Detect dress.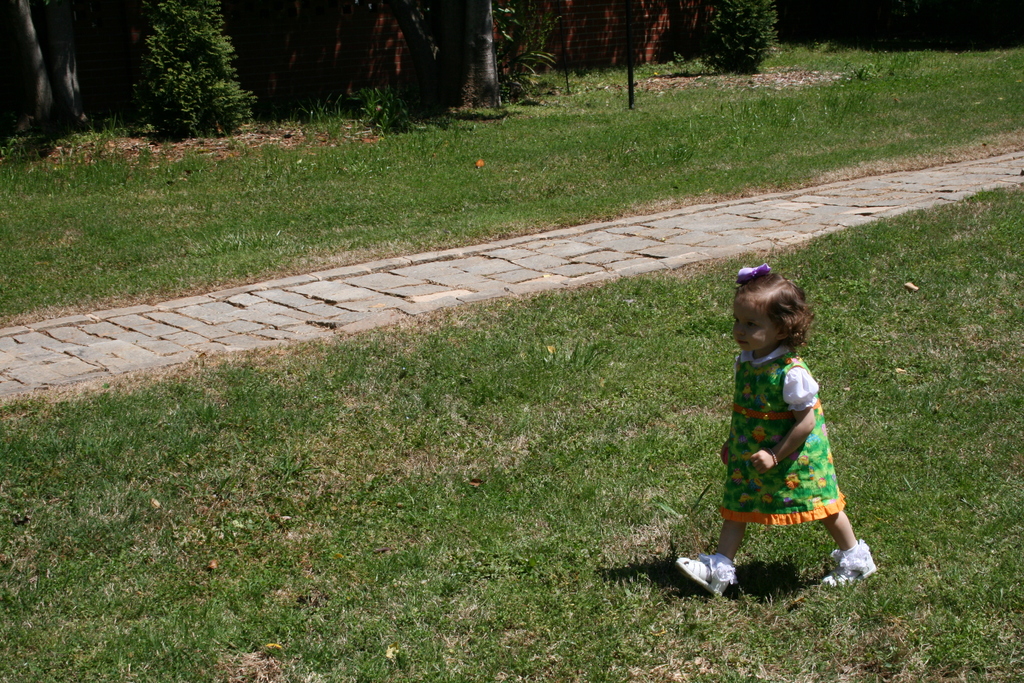
Detected at (720,347,846,527).
